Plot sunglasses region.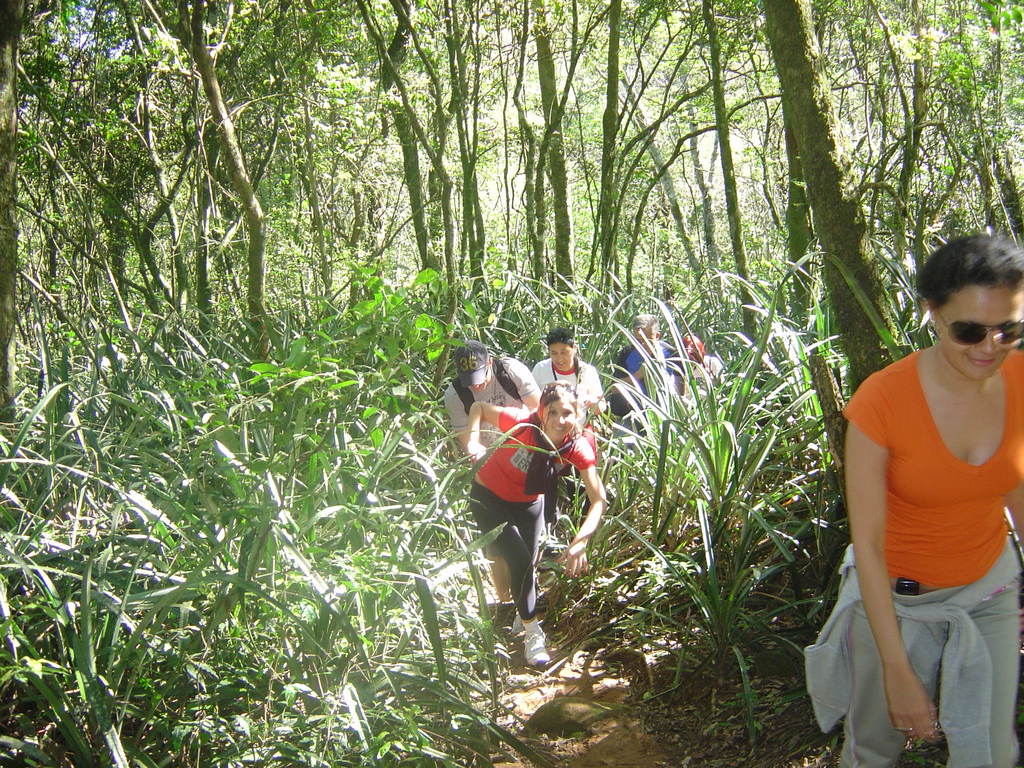
Plotted at 934:310:1022:345.
